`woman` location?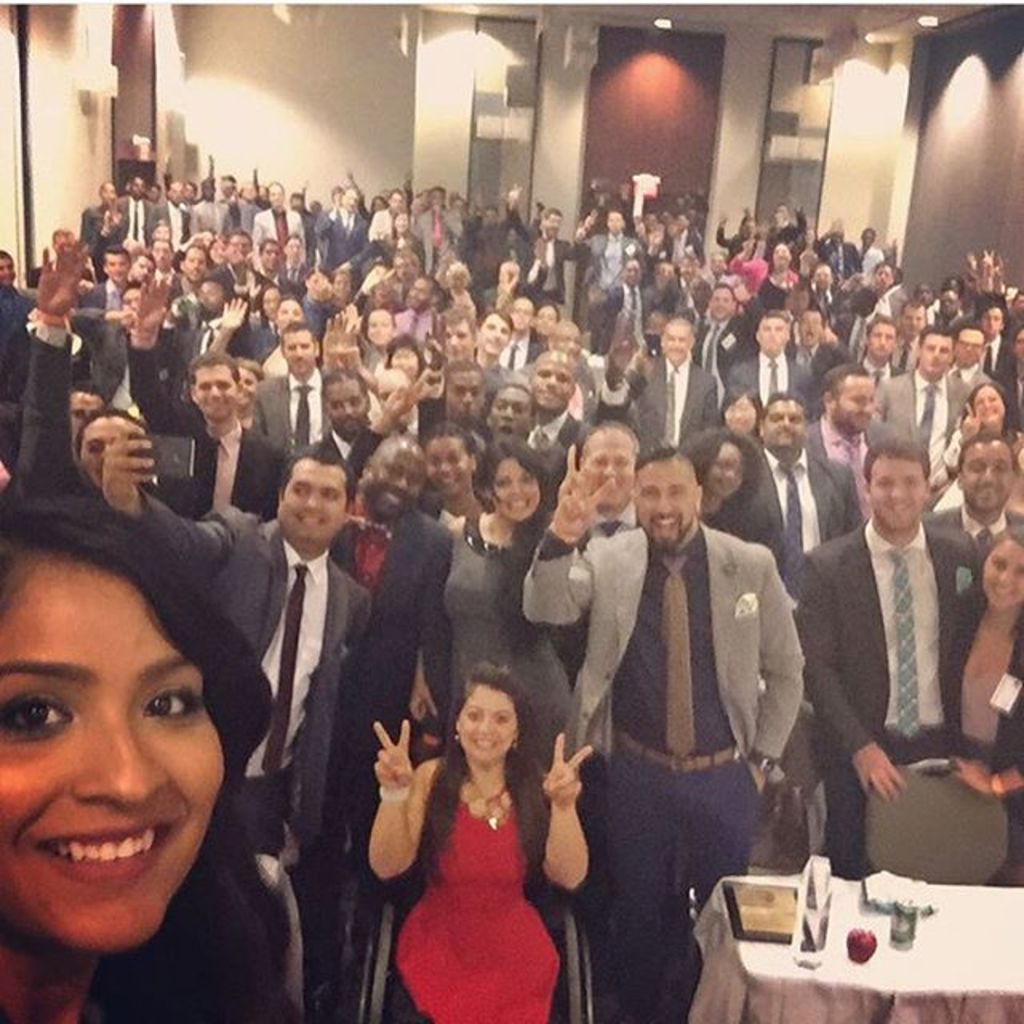
select_region(315, 267, 358, 314)
